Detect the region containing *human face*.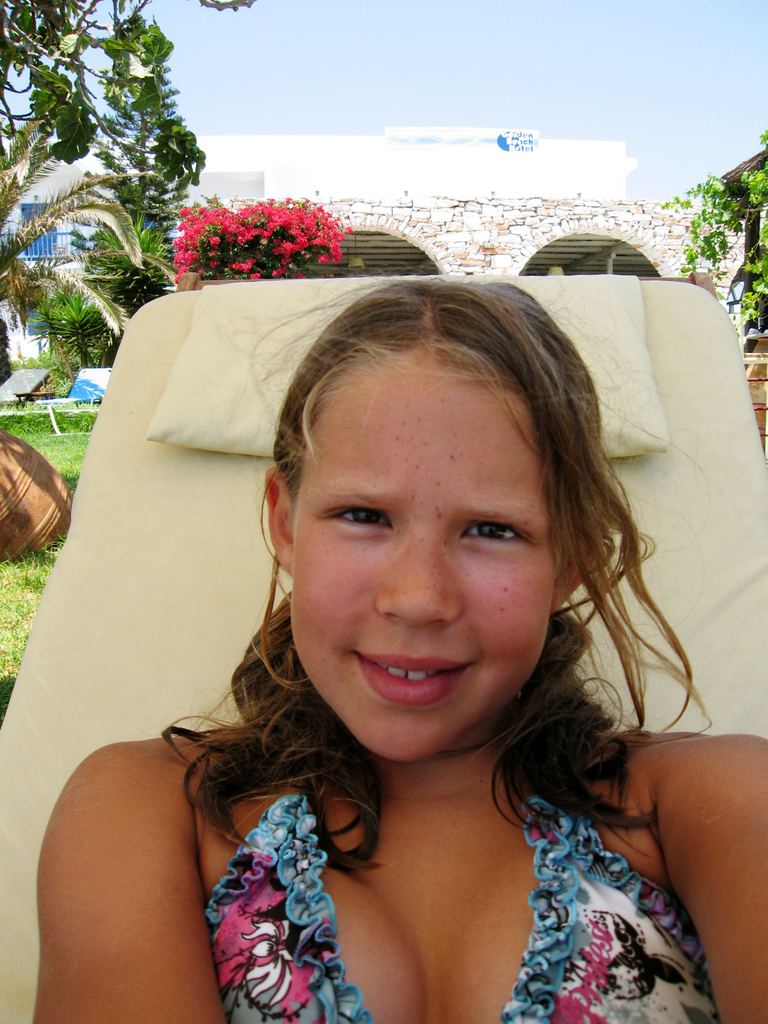
<bbox>284, 351, 554, 772</bbox>.
